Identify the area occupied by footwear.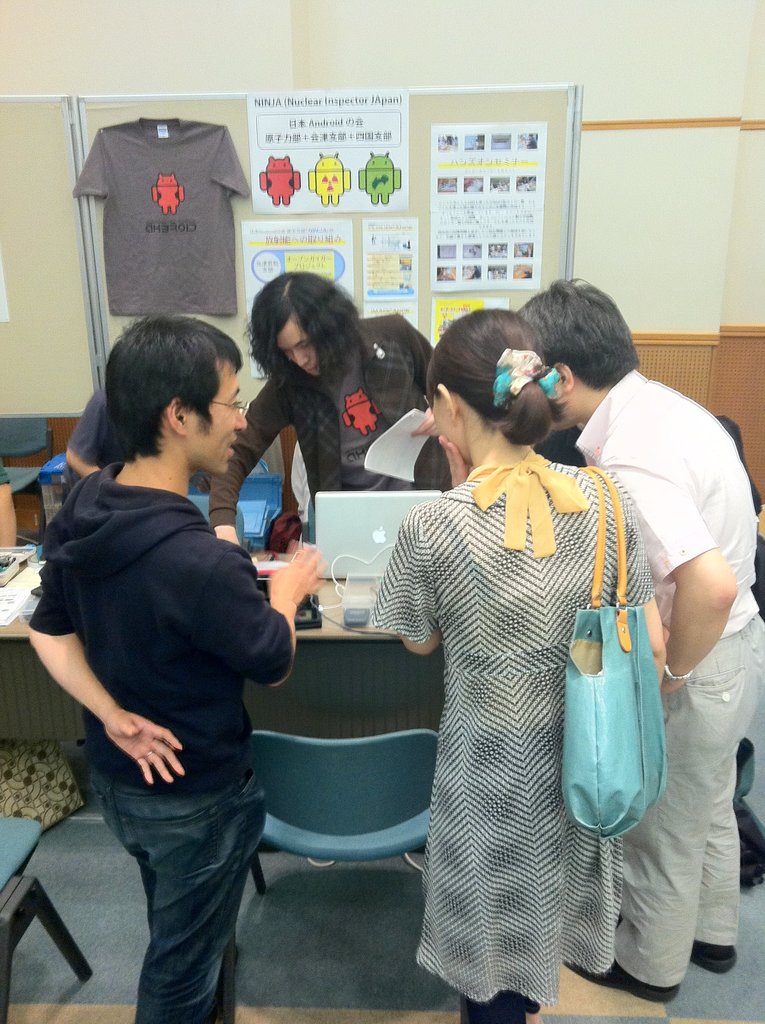
Area: crop(560, 959, 679, 1003).
